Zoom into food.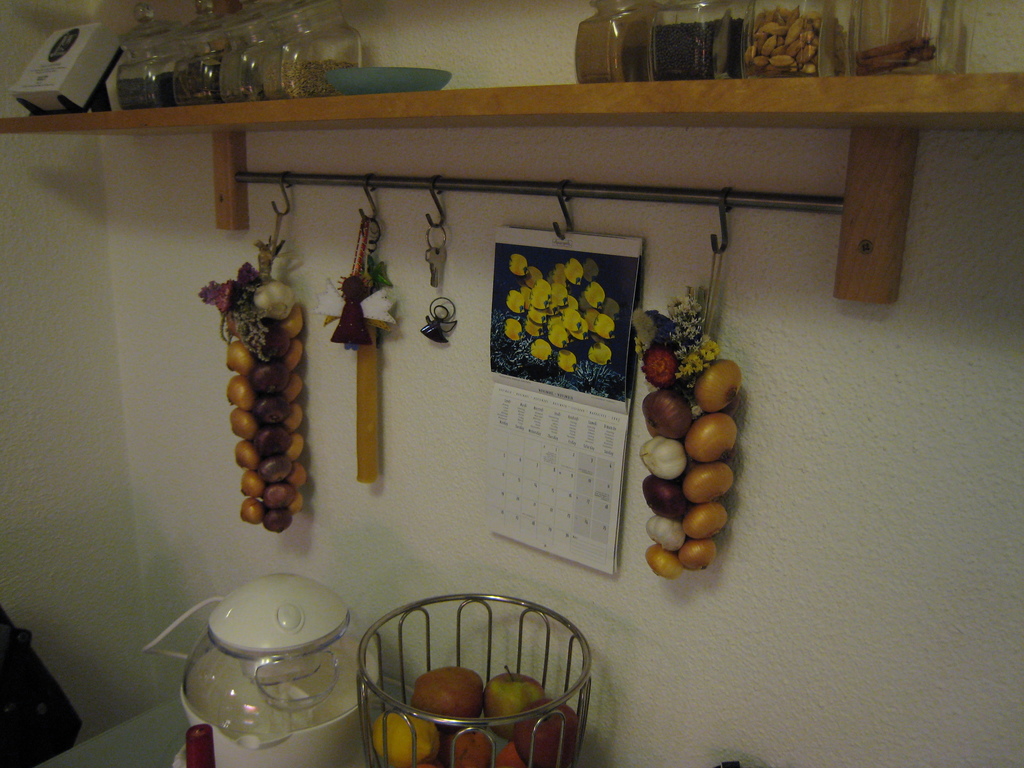
Zoom target: <region>223, 275, 312, 538</region>.
